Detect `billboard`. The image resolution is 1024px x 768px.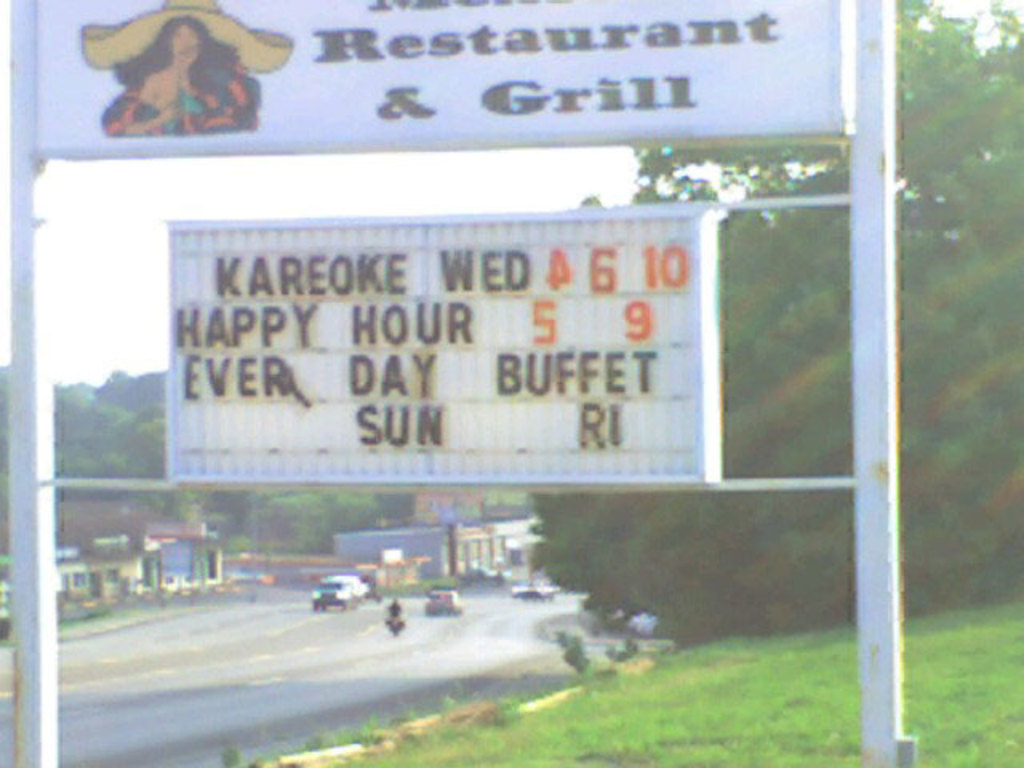
box=[34, 0, 854, 163].
